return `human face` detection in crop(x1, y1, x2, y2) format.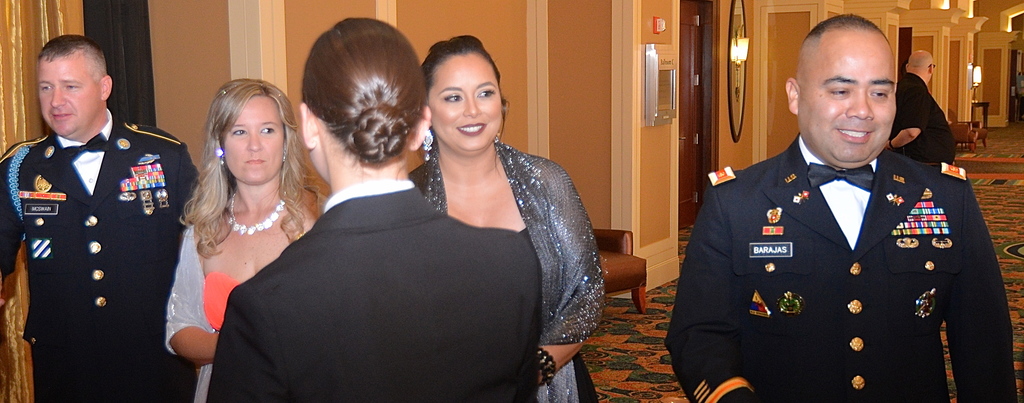
crop(798, 27, 897, 164).
